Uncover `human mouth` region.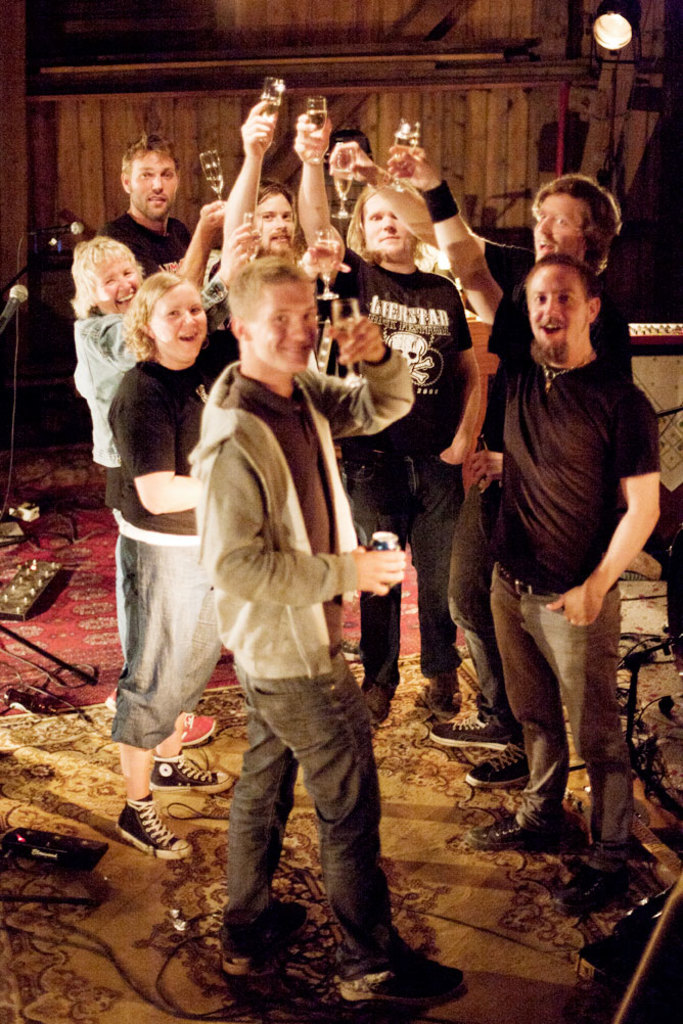
Uncovered: crop(144, 195, 167, 202).
